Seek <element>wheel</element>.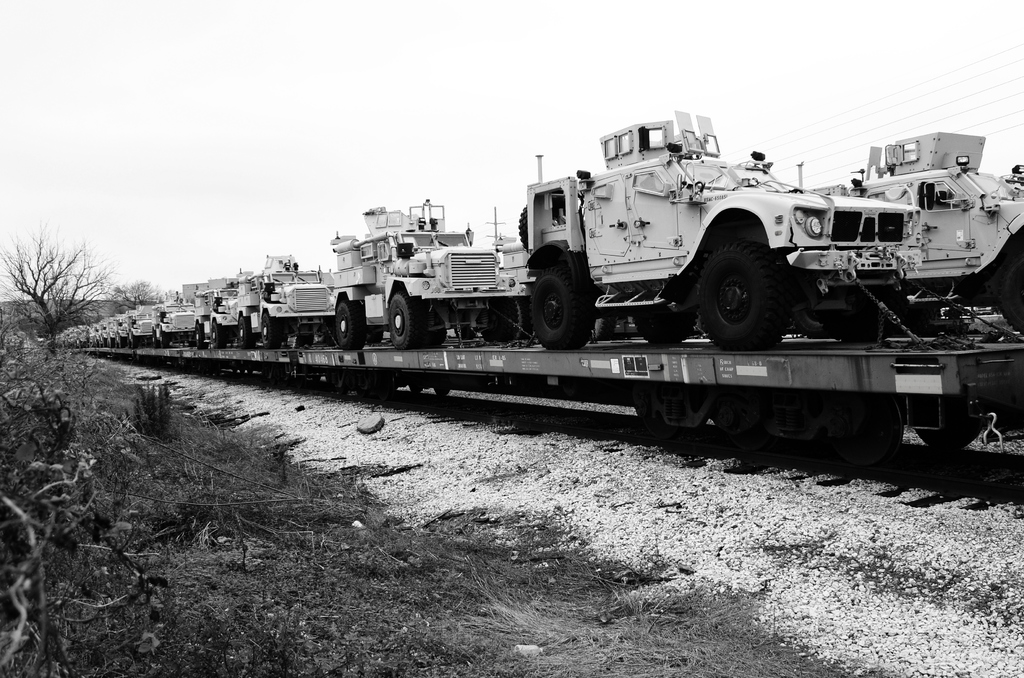
(left=115, top=334, right=120, bottom=351).
